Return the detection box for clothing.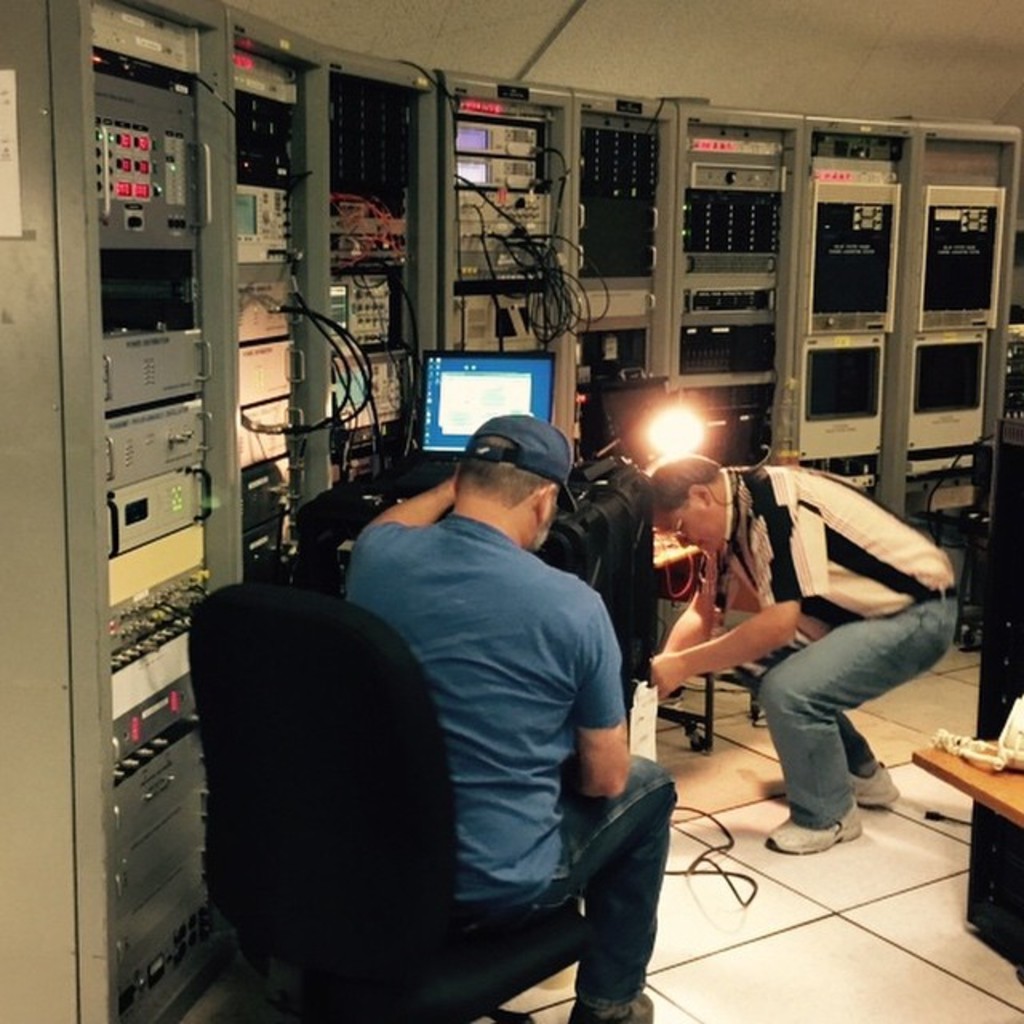
731/472/955/827.
